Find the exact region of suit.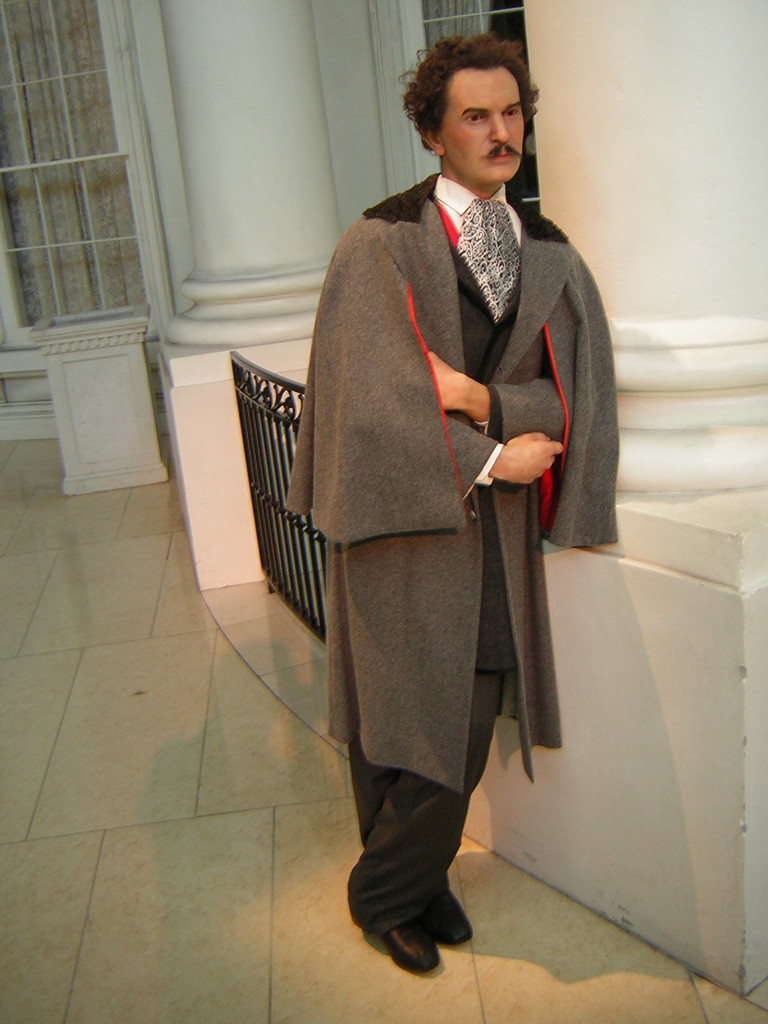
Exact region: [left=269, top=84, right=576, bottom=959].
